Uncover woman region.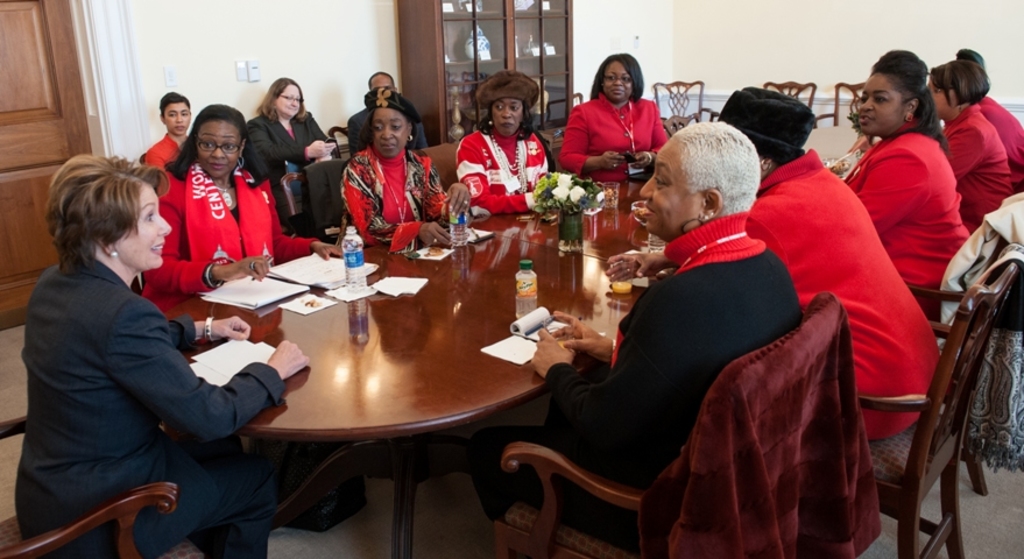
Uncovered: detection(928, 58, 1015, 228).
